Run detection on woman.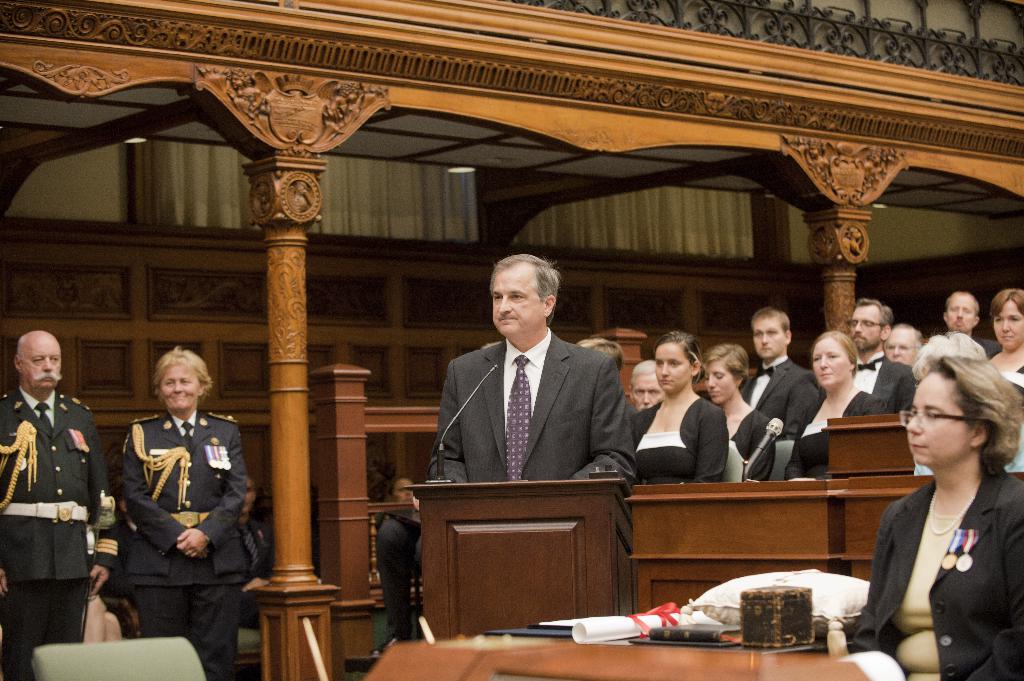
Result: x1=996, y1=282, x2=1023, y2=387.
